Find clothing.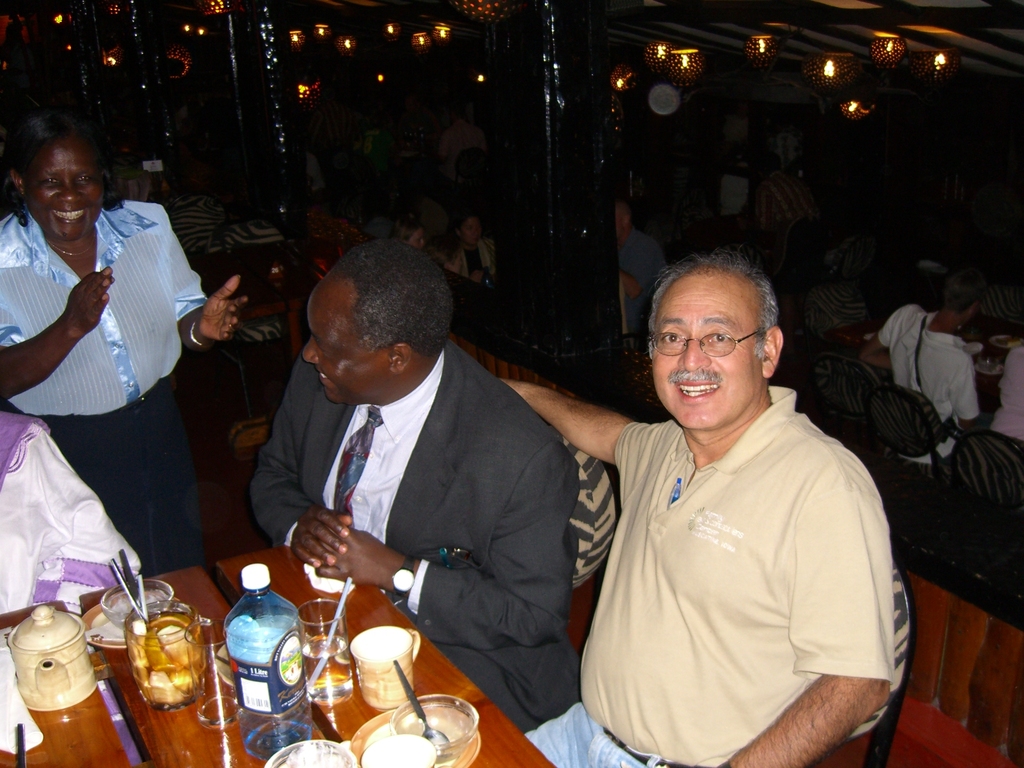
l=622, t=230, r=667, b=375.
